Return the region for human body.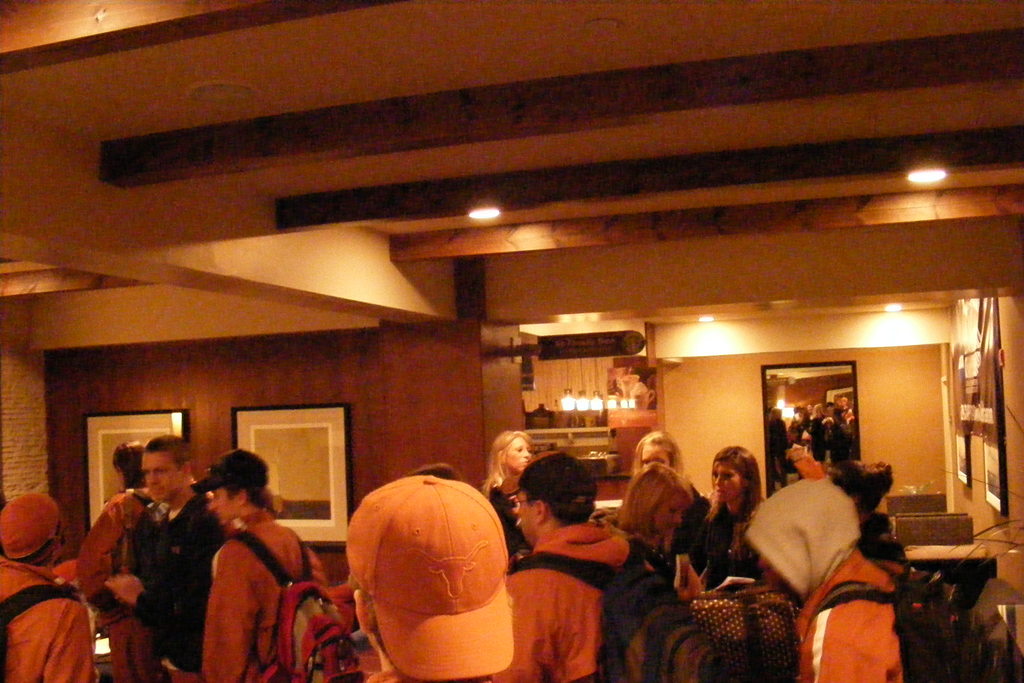
0:491:100:682.
